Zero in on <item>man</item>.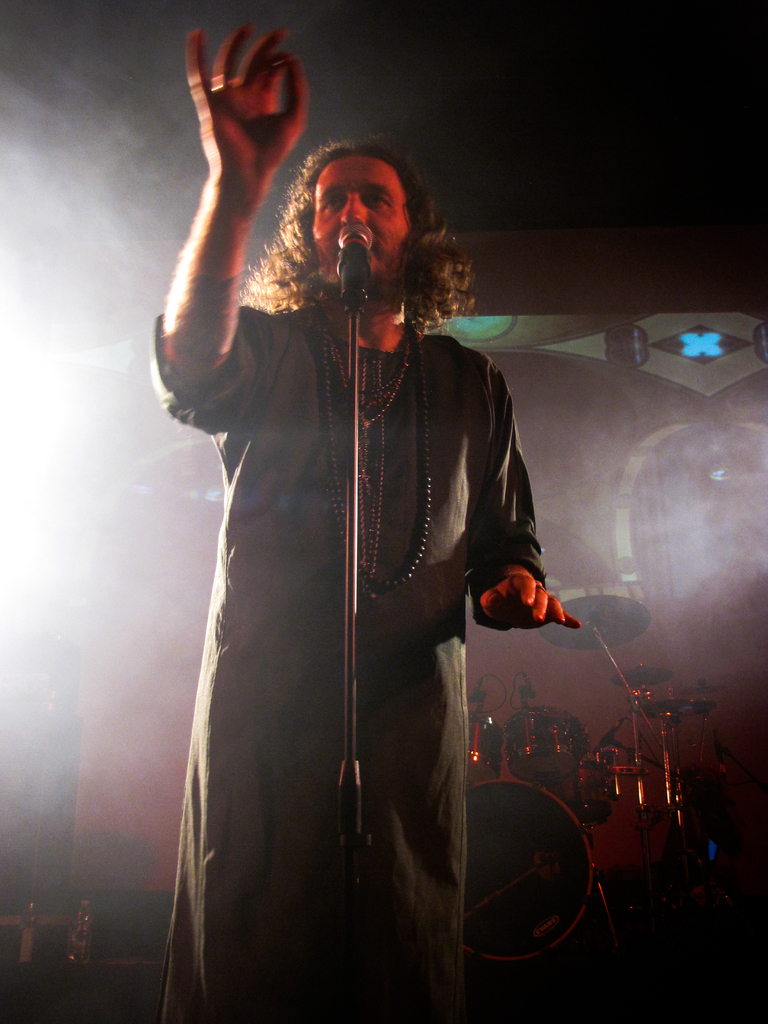
Zeroed in: x1=133 y1=68 x2=570 y2=988.
